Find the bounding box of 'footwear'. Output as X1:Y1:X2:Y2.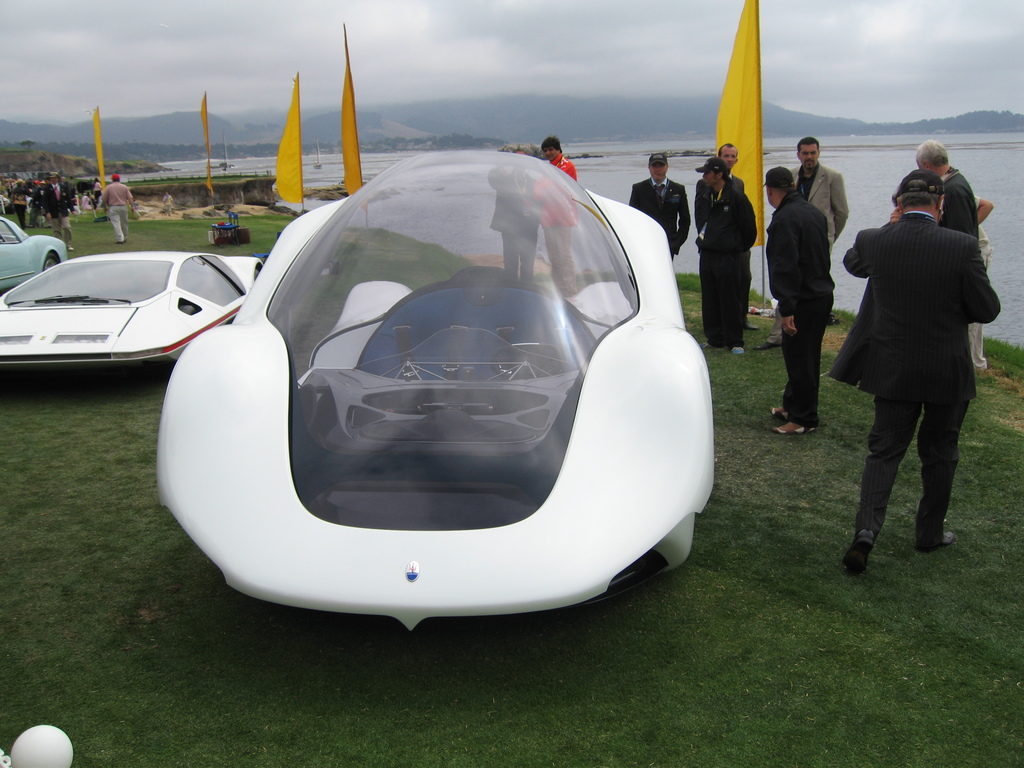
701:340:714:346.
